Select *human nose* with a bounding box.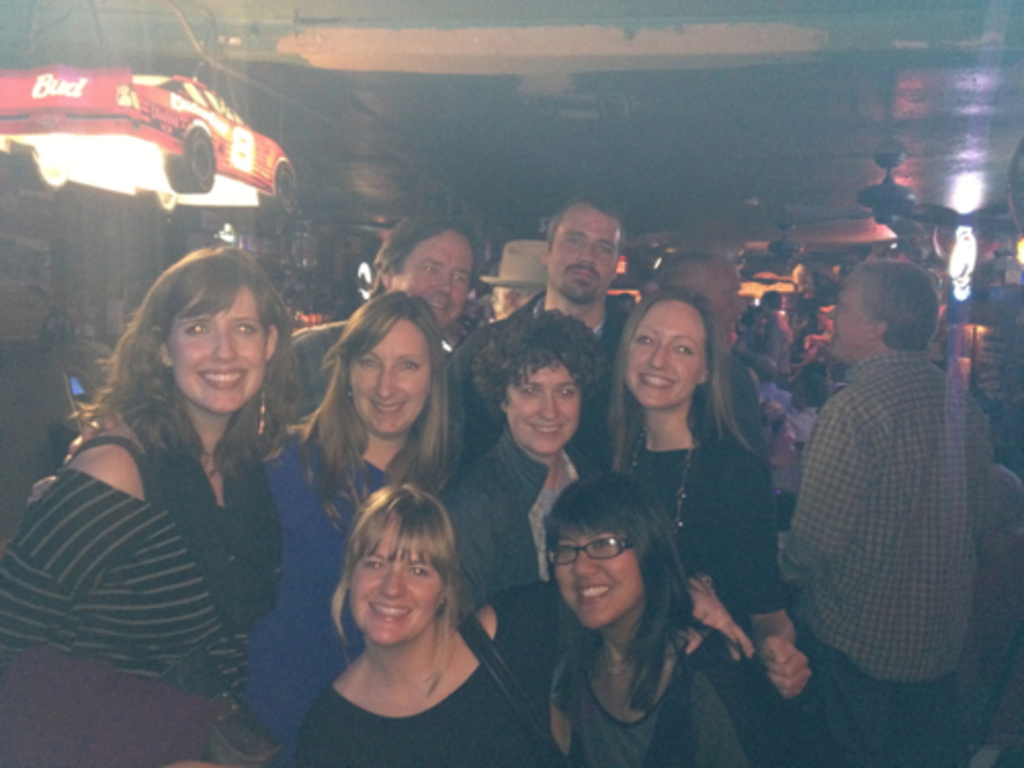
bbox=(434, 272, 451, 295).
